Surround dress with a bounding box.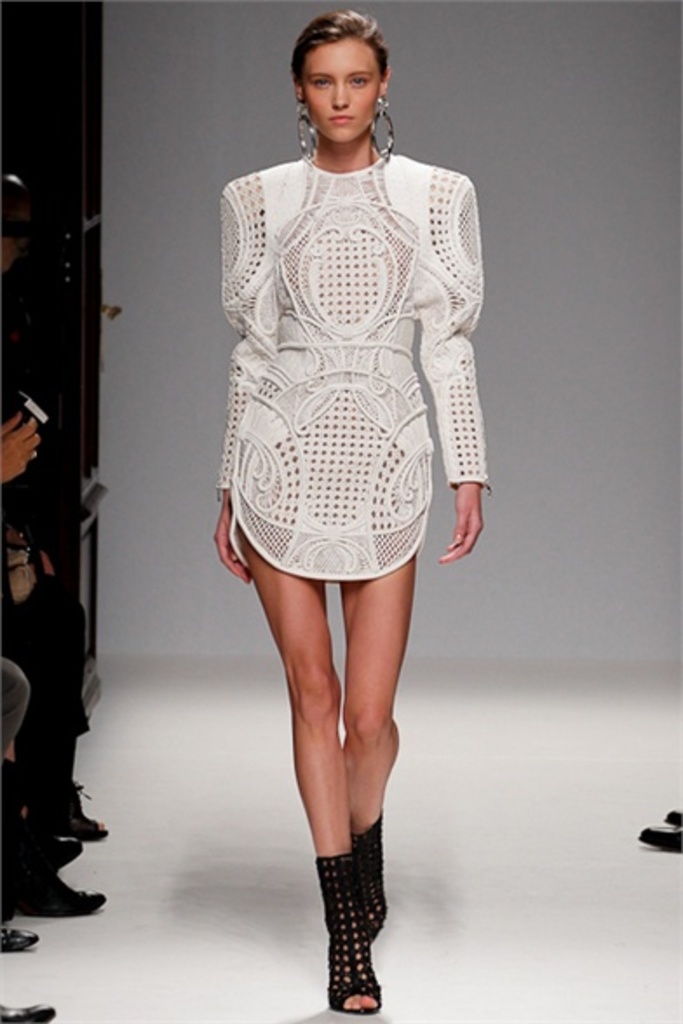
pyautogui.locateOnScreen(190, 153, 483, 545).
